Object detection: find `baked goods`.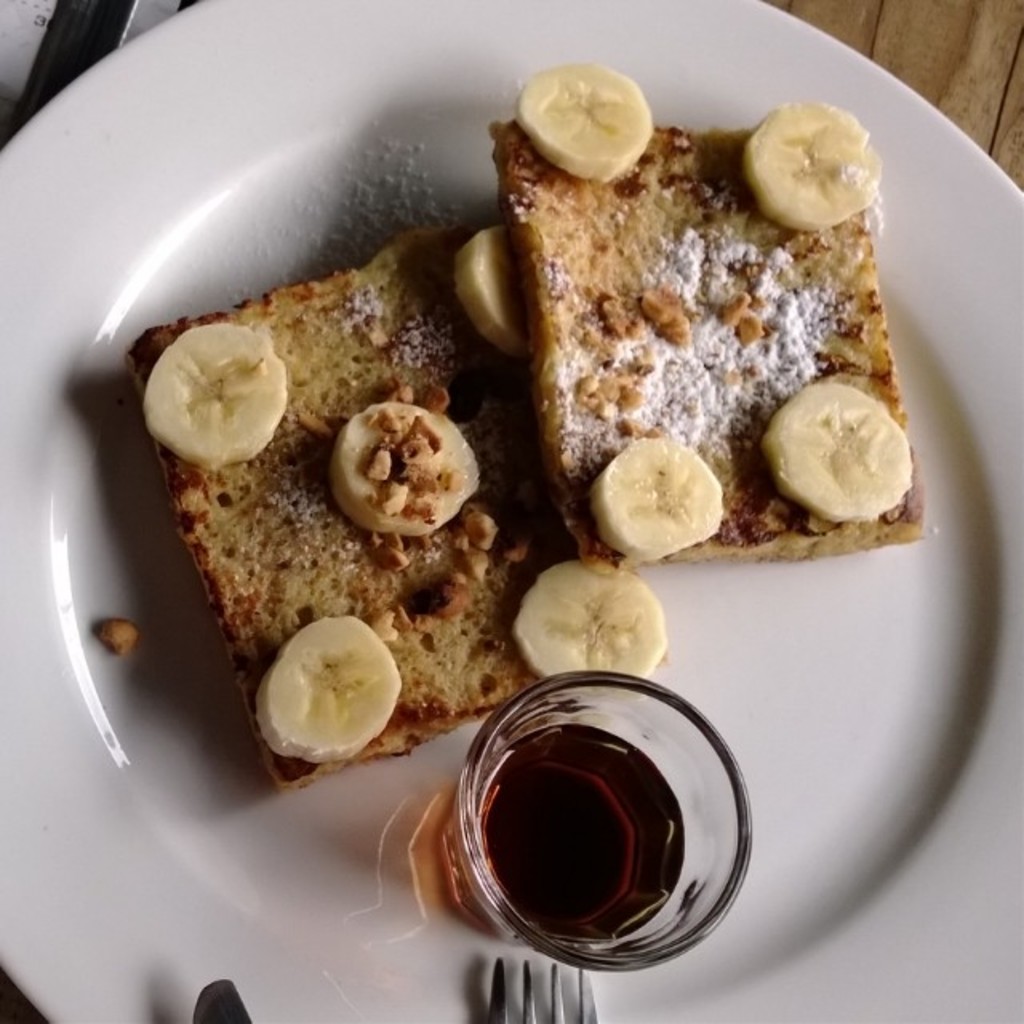
bbox=(478, 101, 923, 574).
